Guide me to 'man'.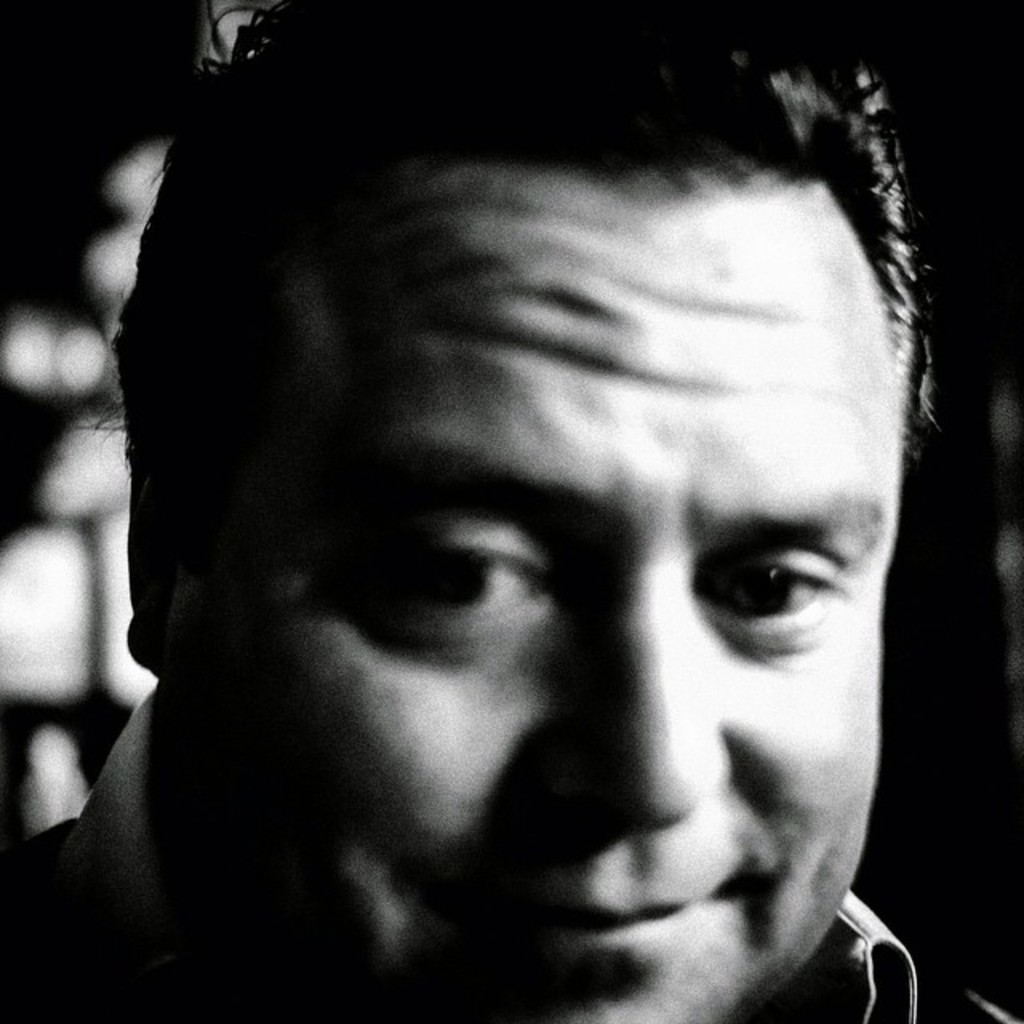
Guidance: bbox=[42, 21, 1023, 1023].
